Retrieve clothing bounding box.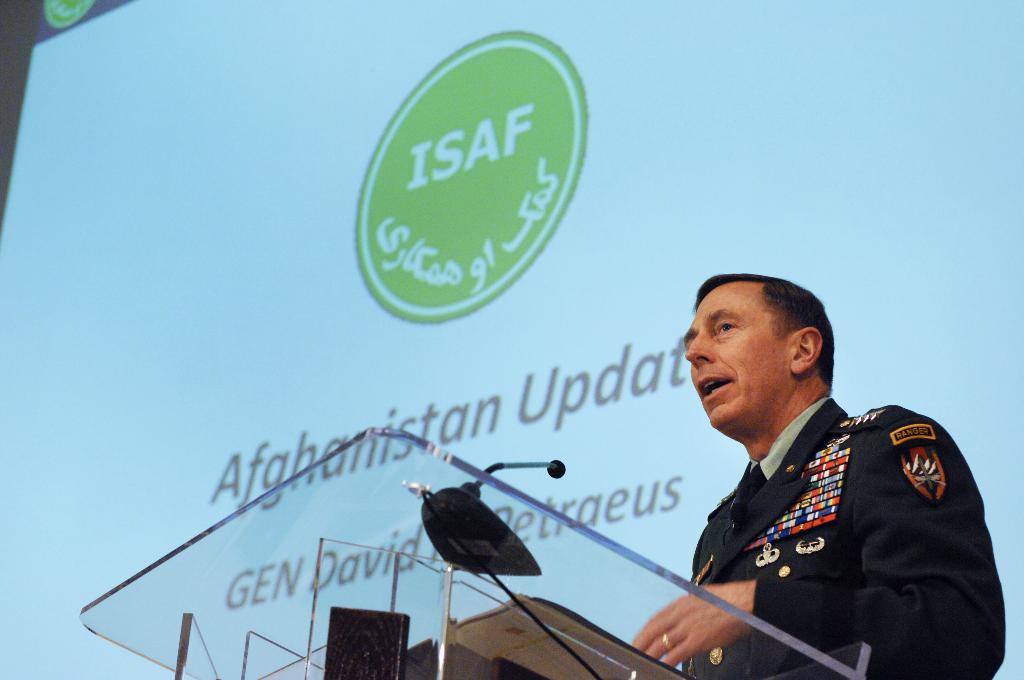
Bounding box: bbox=(673, 388, 1007, 679).
